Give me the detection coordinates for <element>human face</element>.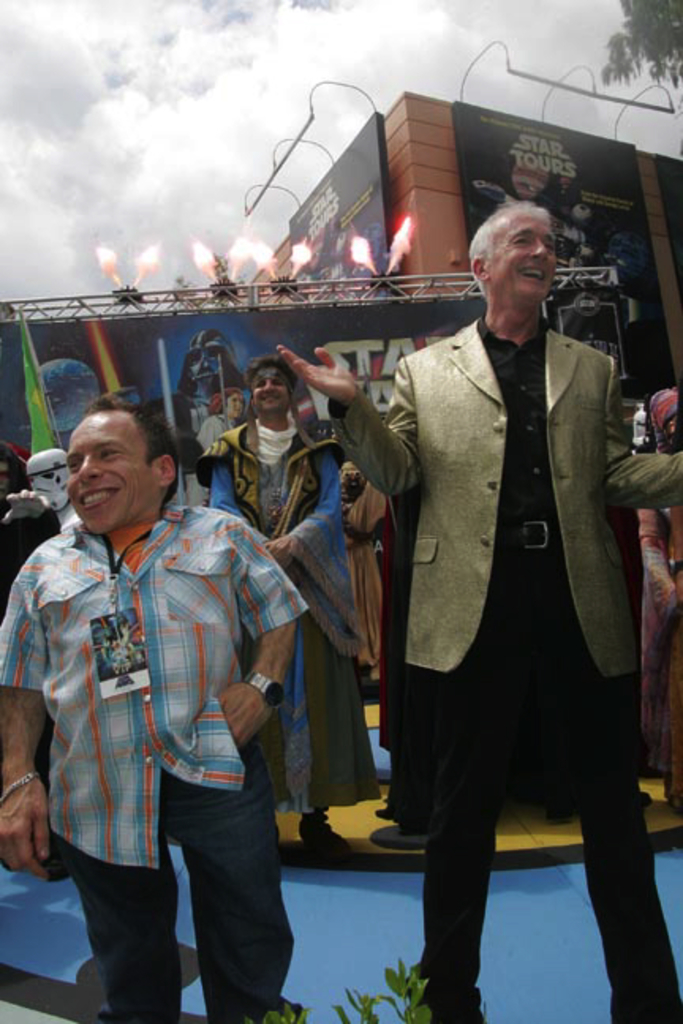
Rect(231, 395, 248, 422).
